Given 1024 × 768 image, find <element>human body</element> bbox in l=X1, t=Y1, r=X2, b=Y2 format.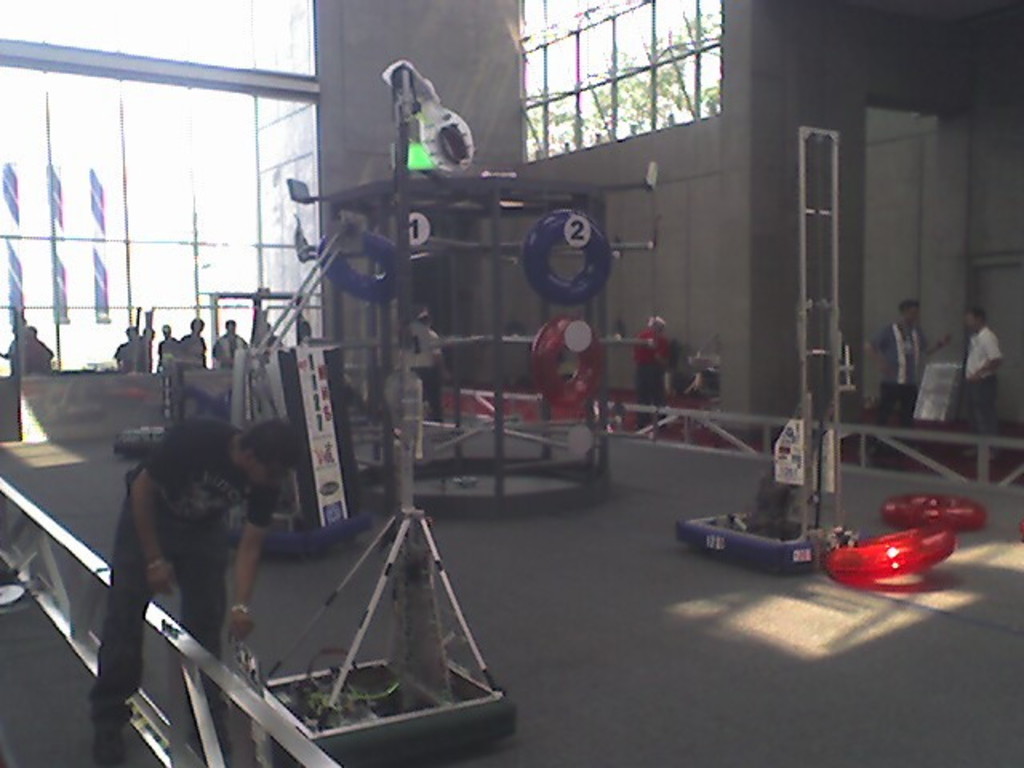
l=867, t=299, r=955, b=422.
